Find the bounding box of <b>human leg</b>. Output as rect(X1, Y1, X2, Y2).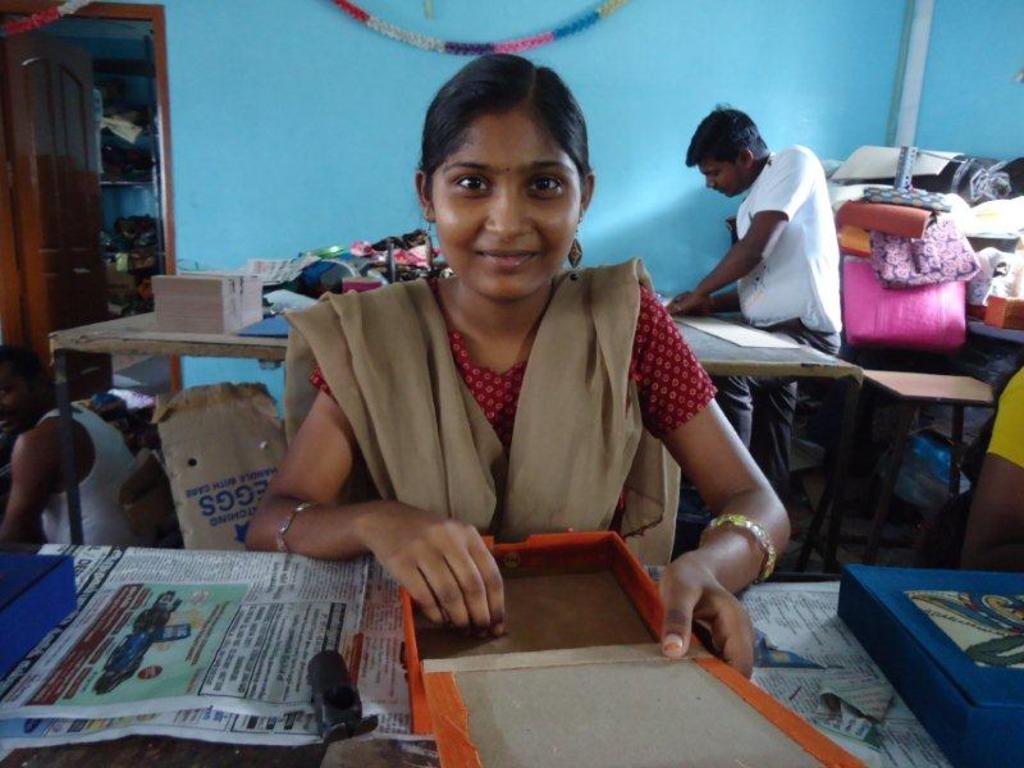
rect(707, 367, 764, 457).
